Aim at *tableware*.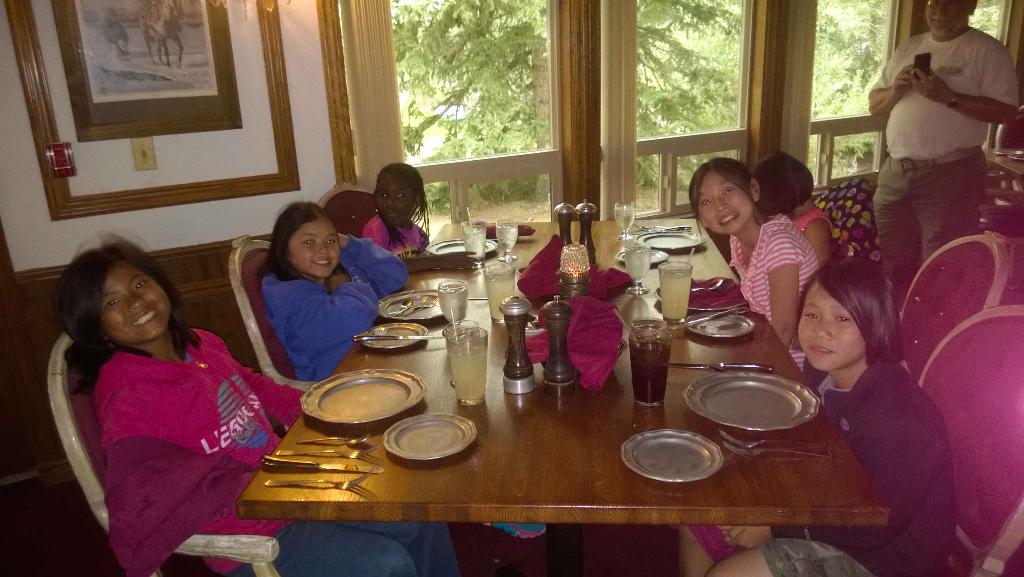
Aimed at {"left": 383, "top": 408, "right": 480, "bottom": 463}.
